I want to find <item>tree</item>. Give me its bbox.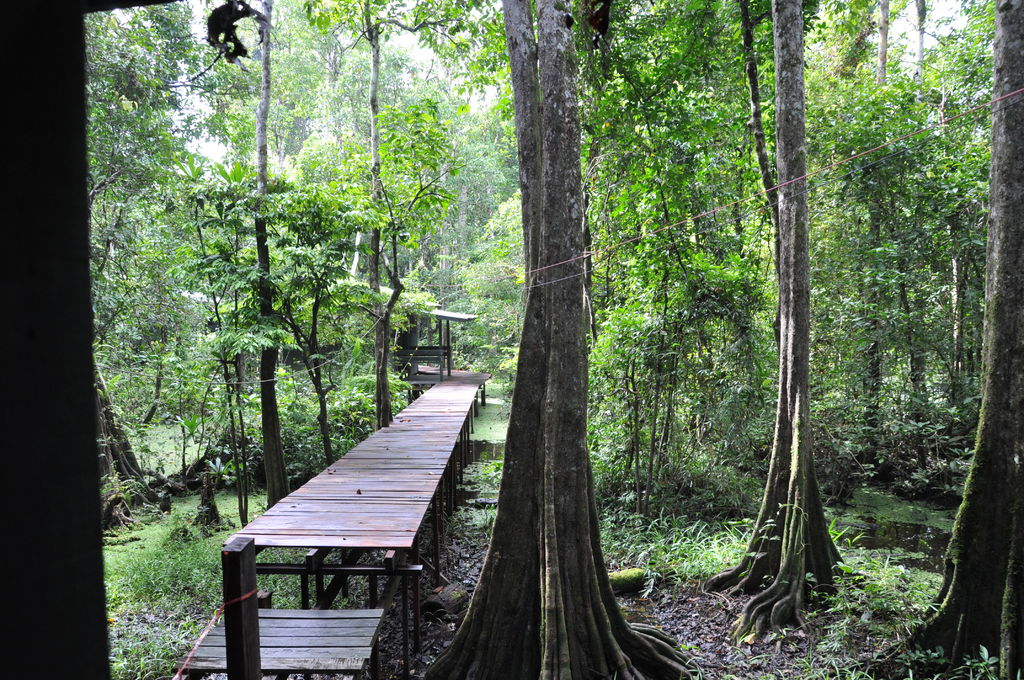
l=721, t=0, r=877, b=633.
